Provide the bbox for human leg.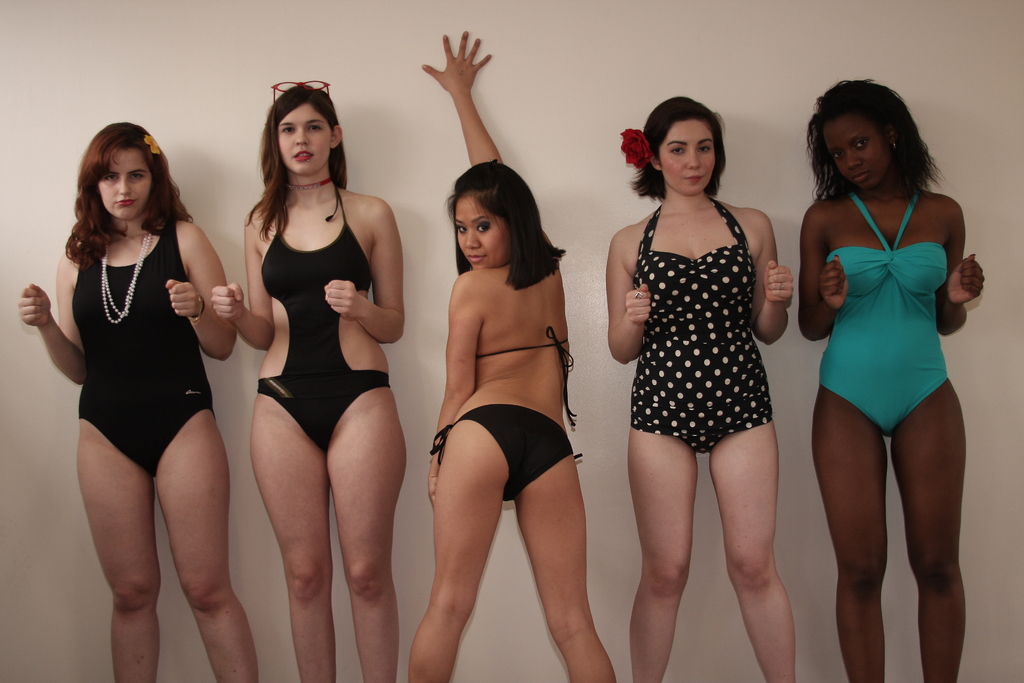
box(151, 407, 263, 682).
